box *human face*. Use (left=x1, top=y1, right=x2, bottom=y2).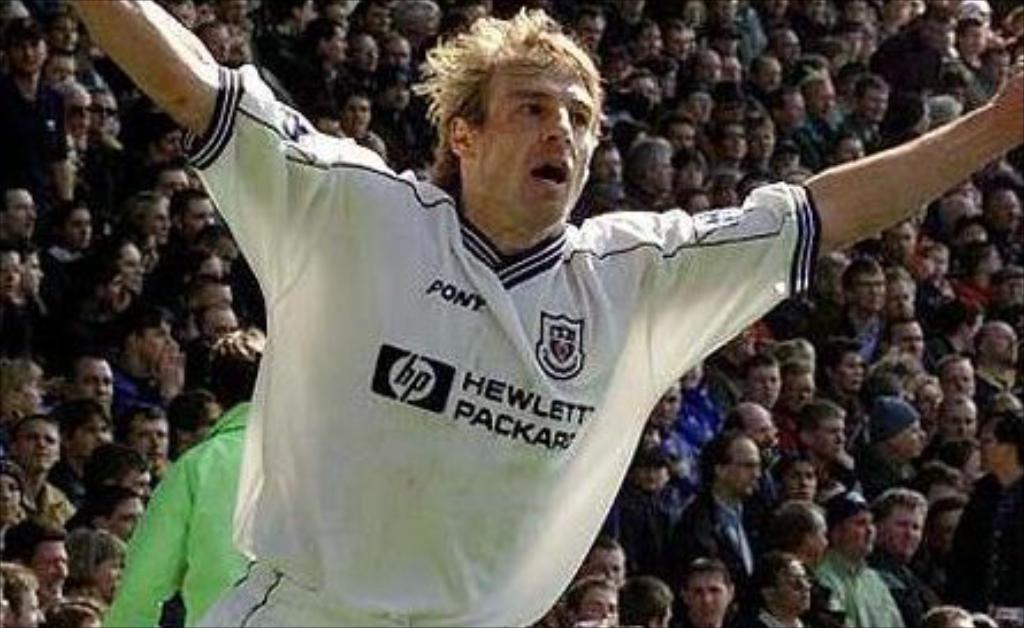
(left=7, top=191, right=37, bottom=228).
